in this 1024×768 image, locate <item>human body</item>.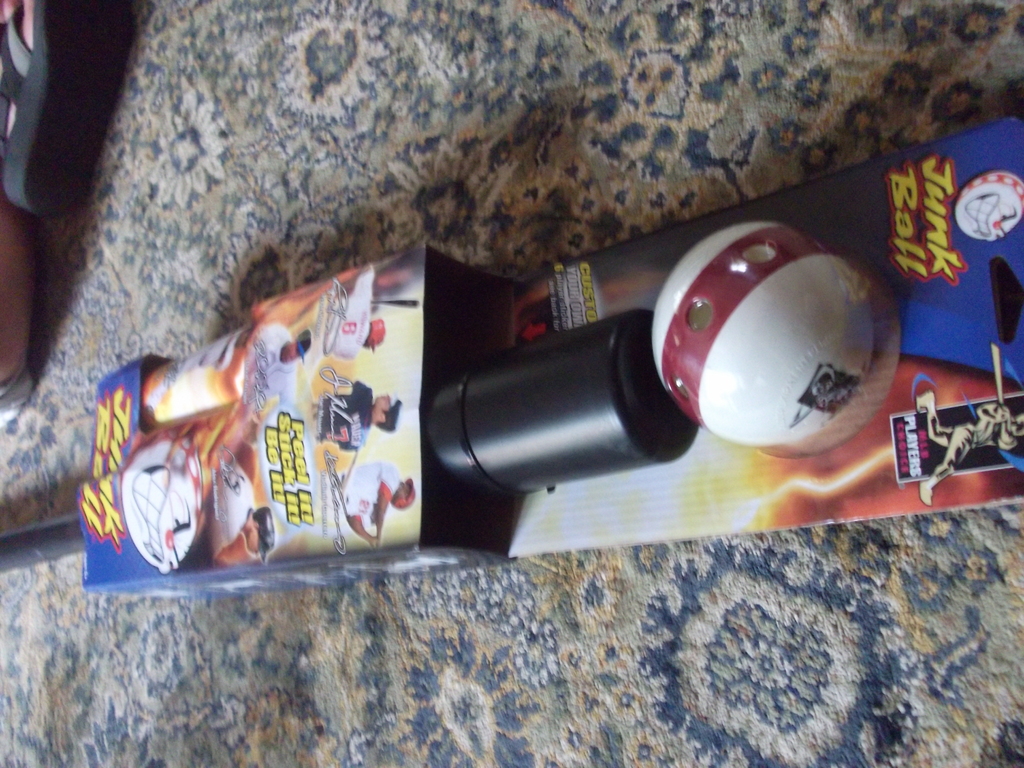
Bounding box: <bbox>313, 463, 416, 550</bbox>.
